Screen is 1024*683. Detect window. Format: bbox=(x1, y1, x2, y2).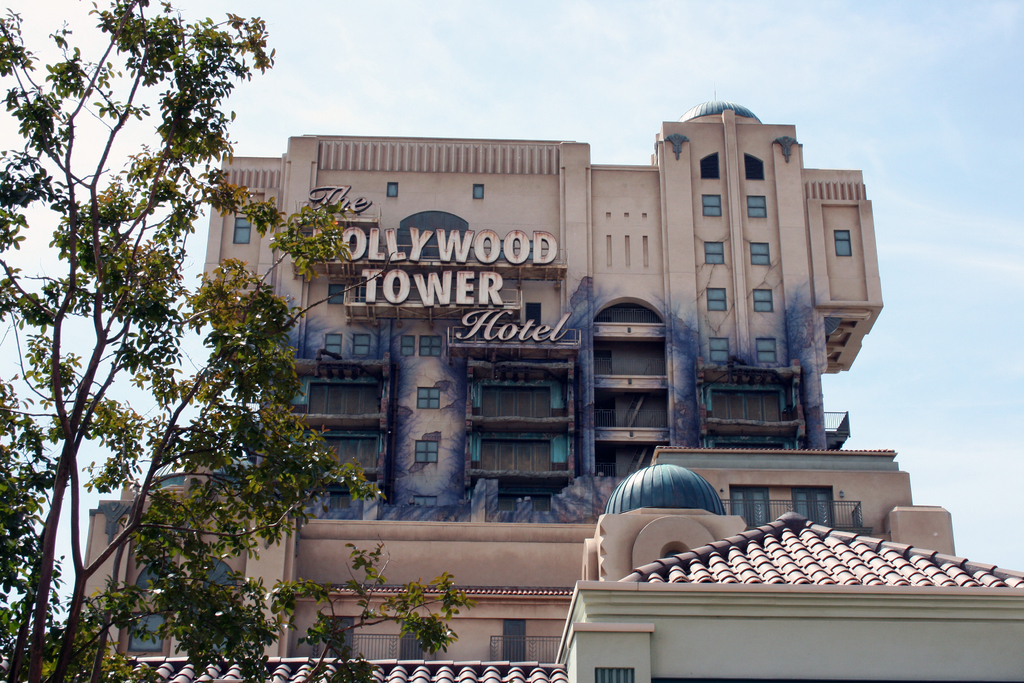
bbox=(745, 193, 765, 217).
